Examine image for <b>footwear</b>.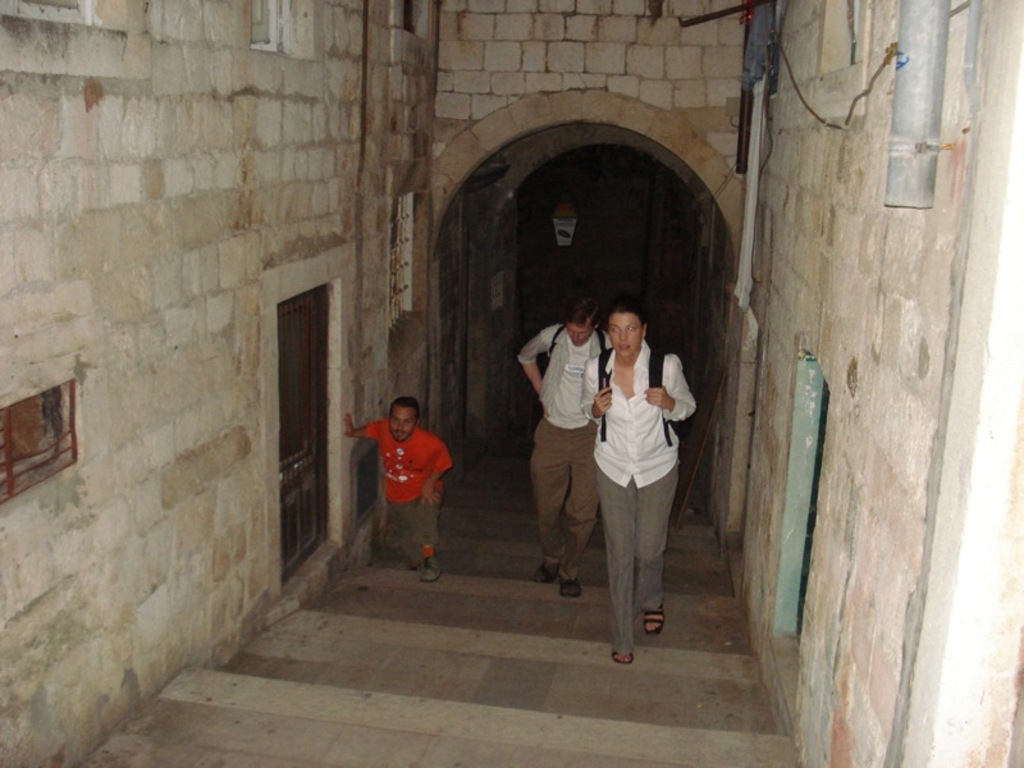
Examination result: [563, 580, 581, 594].
